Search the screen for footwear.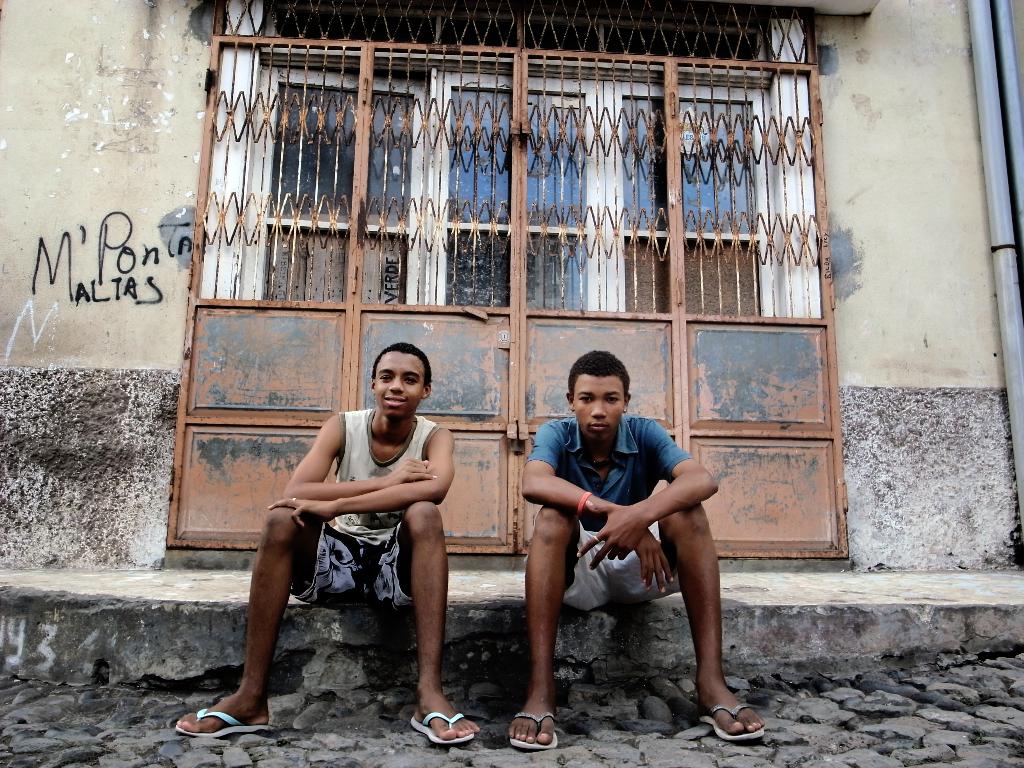
Found at [177, 708, 269, 730].
